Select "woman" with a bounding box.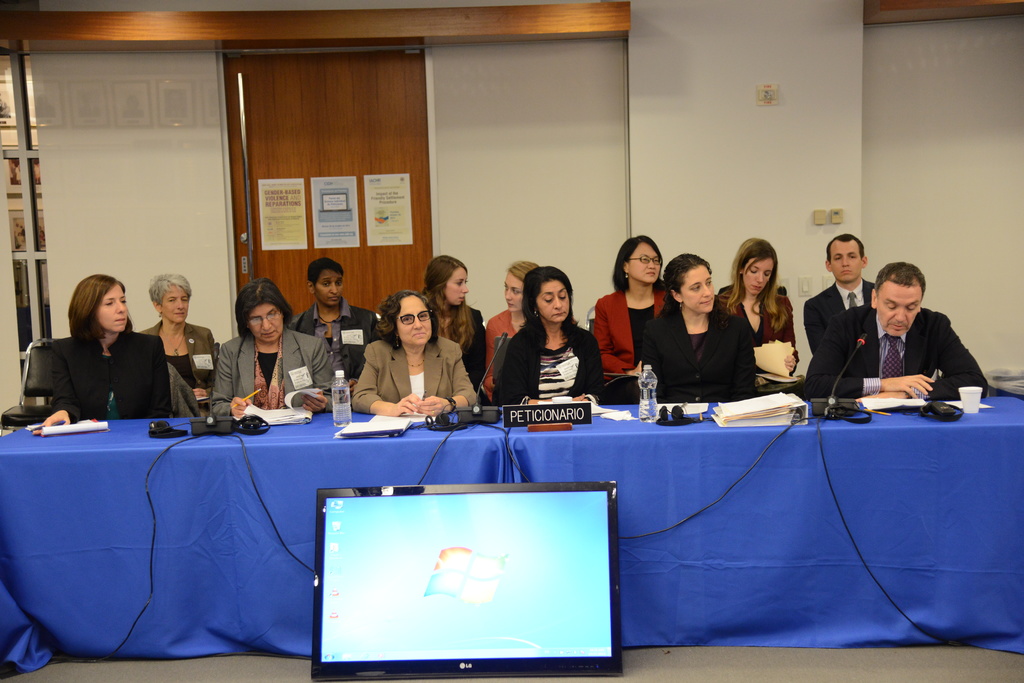
left=715, top=235, right=804, bottom=382.
